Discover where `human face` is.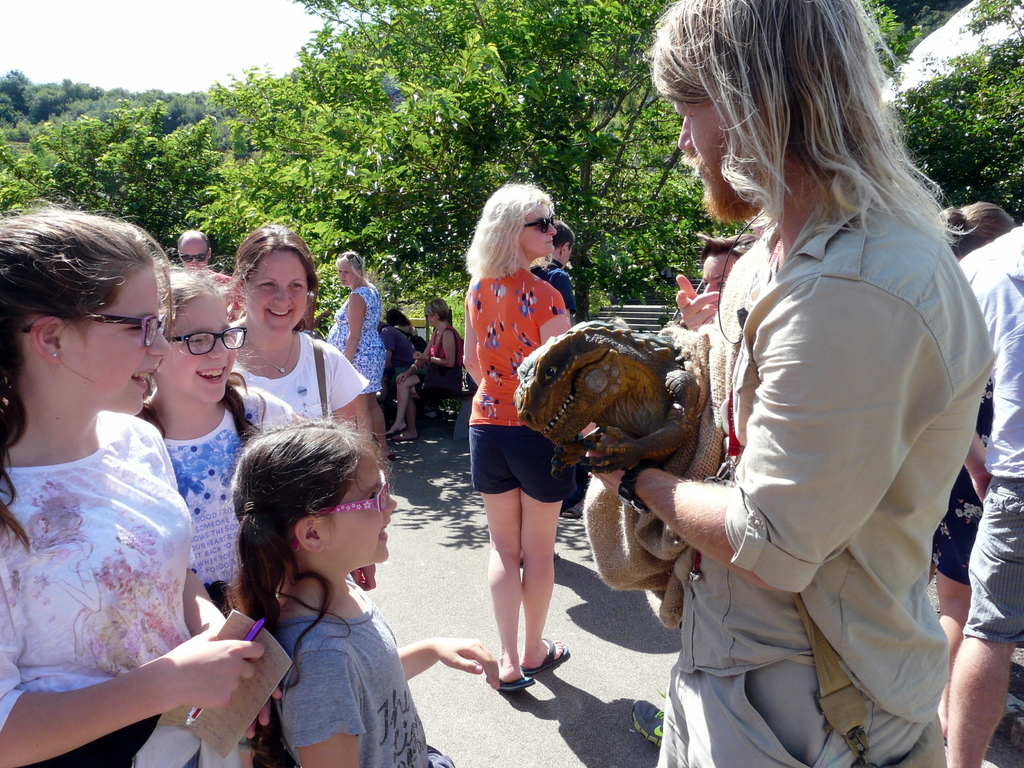
Discovered at [left=319, top=447, right=399, bottom=557].
